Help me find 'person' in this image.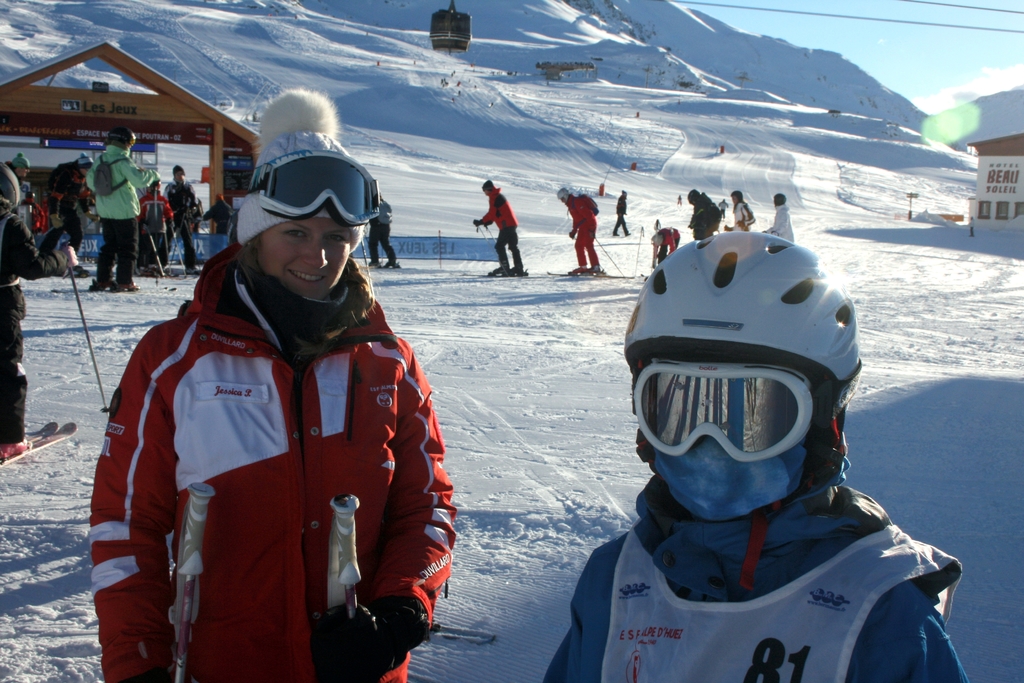
Found it: bbox=[545, 231, 977, 682].
